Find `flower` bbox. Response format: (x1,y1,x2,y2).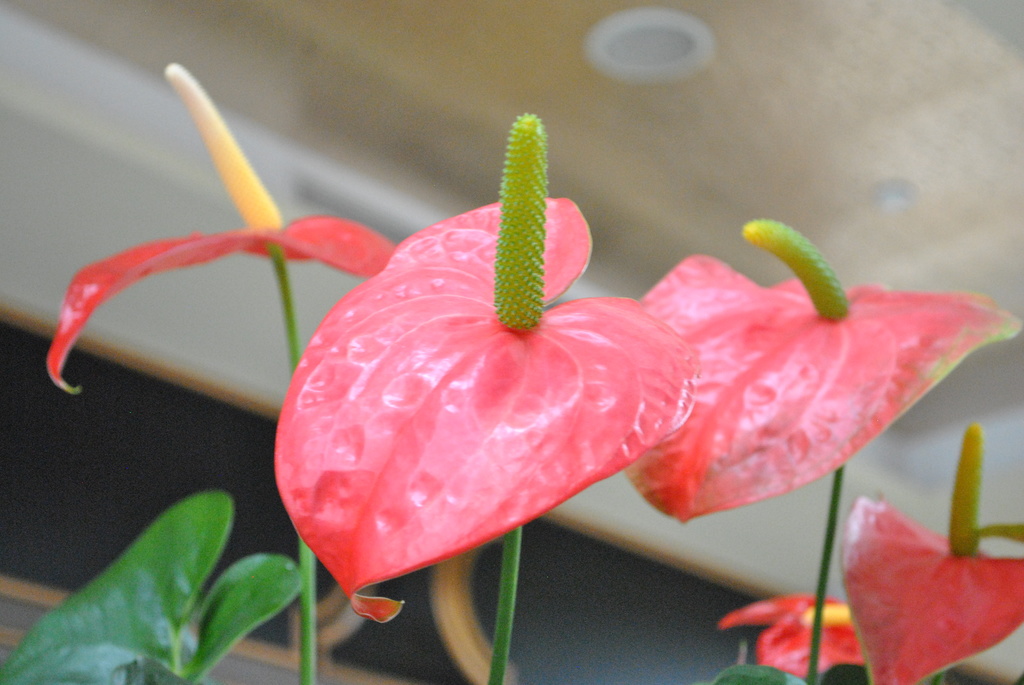
(715,595,868,684).
